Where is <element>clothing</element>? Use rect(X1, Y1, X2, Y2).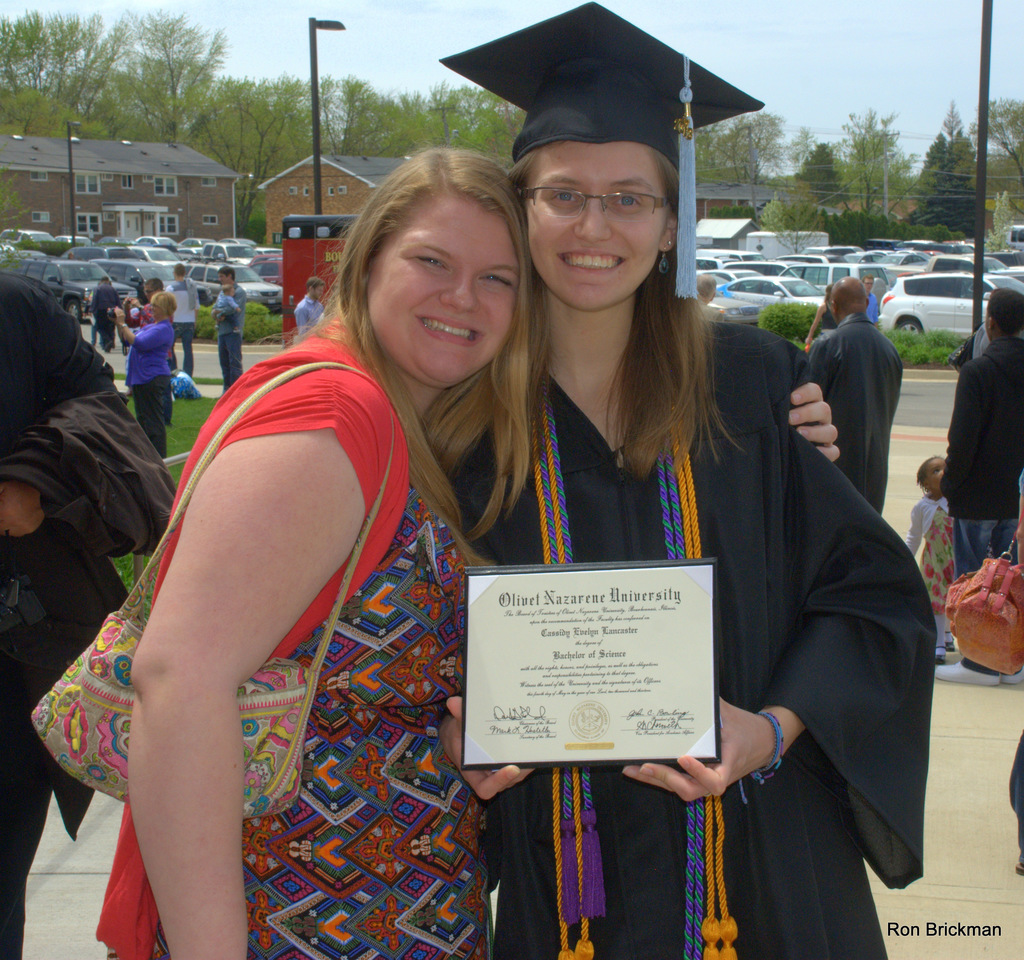
rect(1011, 718, 1023, 861).
